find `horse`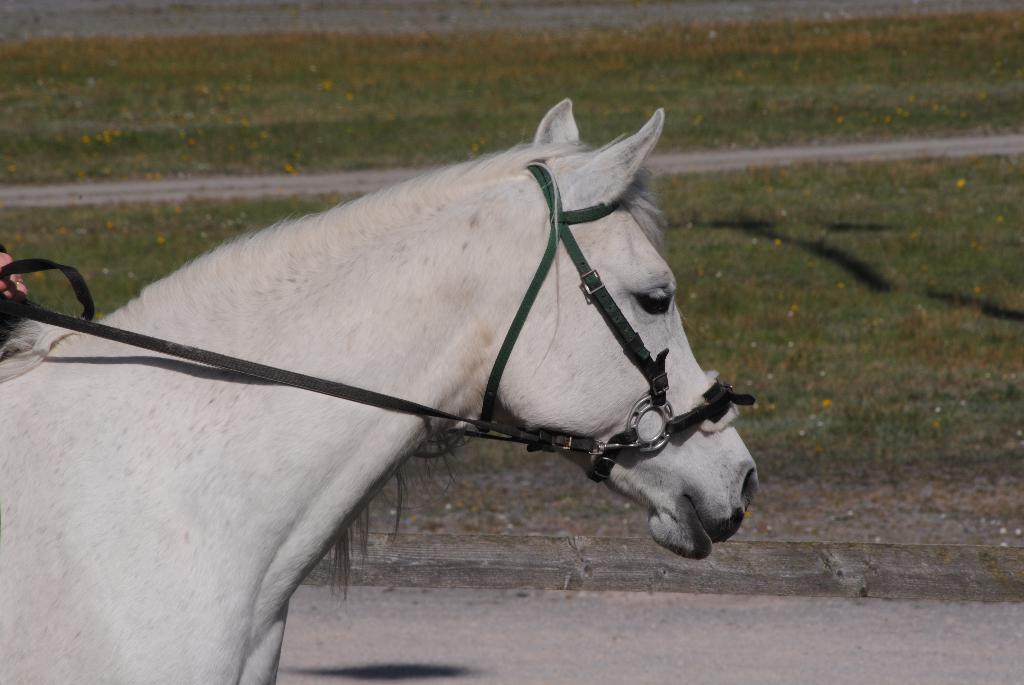
x1=0 y1=97 x2=760 y2=684
